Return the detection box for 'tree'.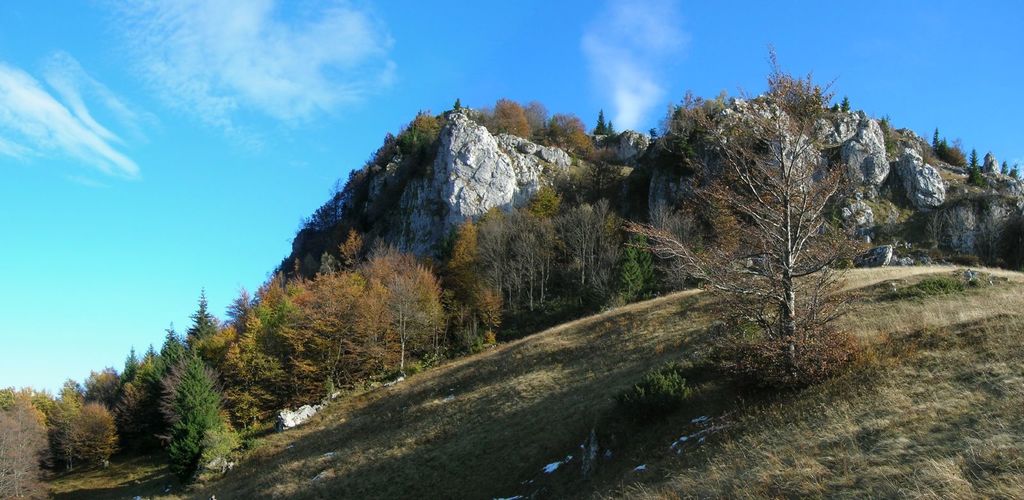
591/108/609/139.
